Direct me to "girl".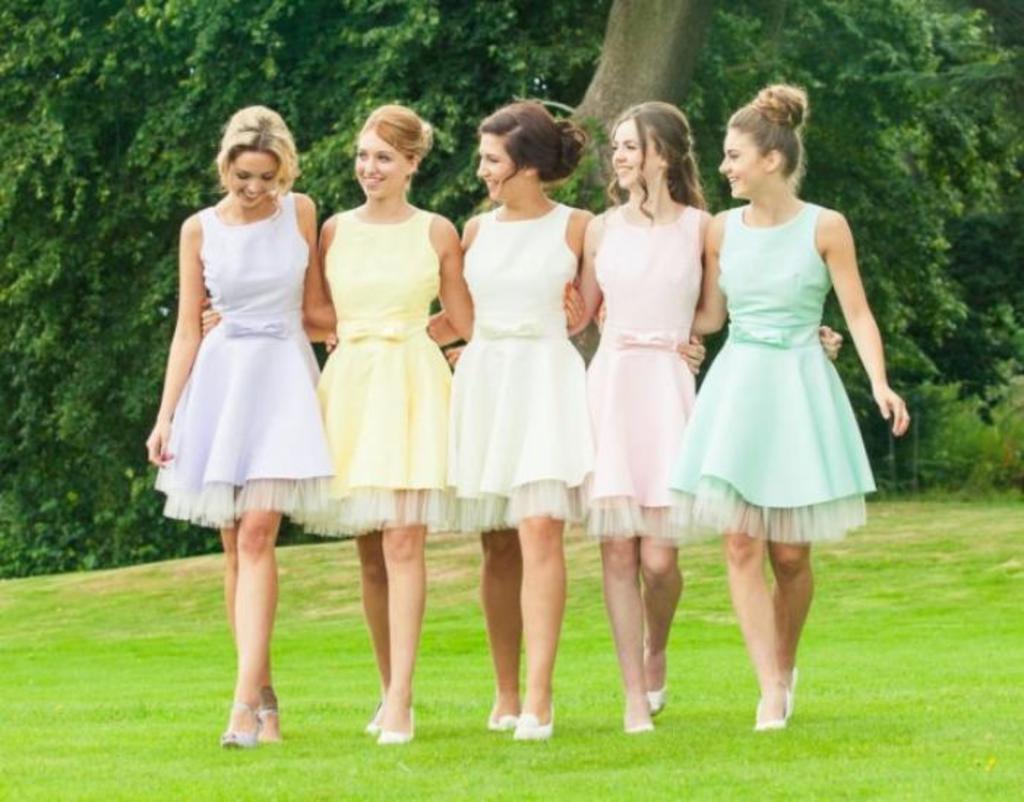
Direction: <bbox>200, 97, 590, 752</bbox>.
